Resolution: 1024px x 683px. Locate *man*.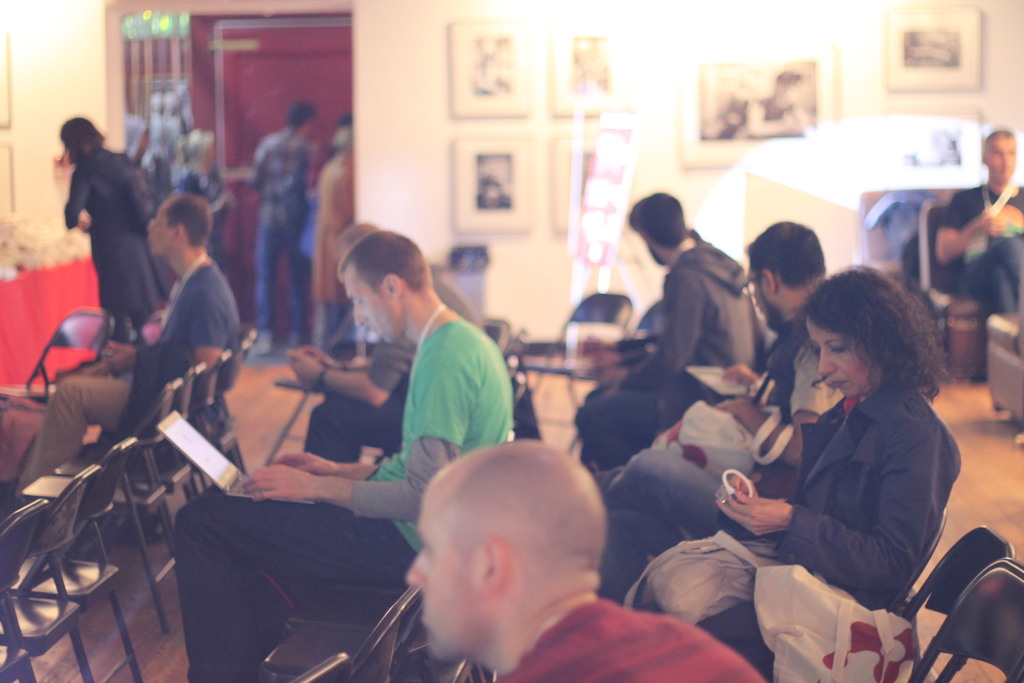
l=236, t=97, r=324, b=356.
